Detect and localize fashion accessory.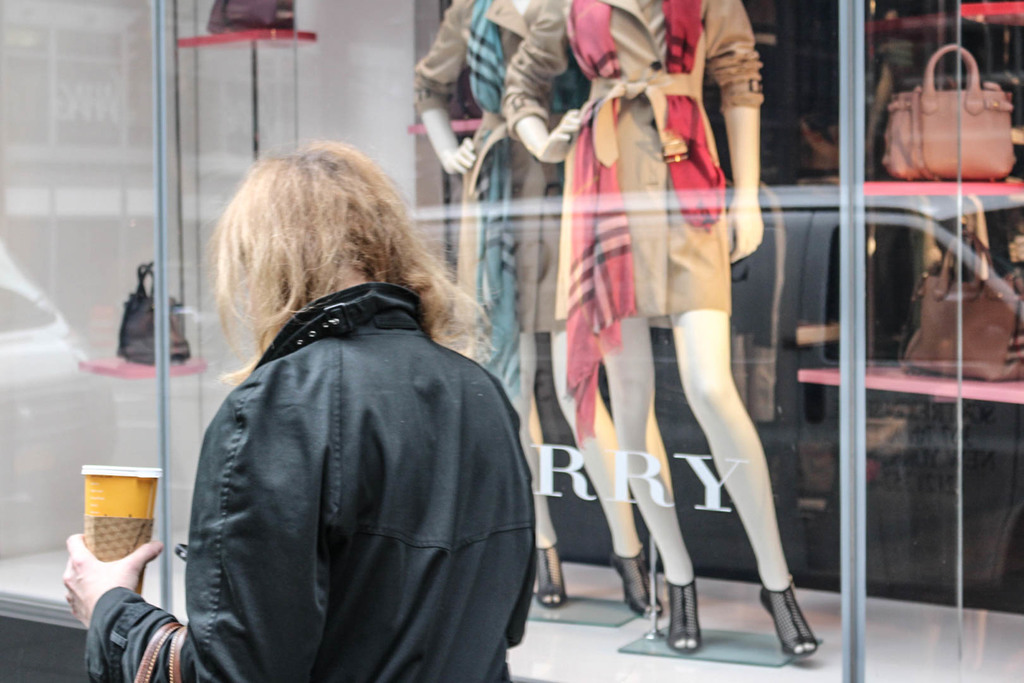
Localized at bbox(663, 573, 701, 653).
